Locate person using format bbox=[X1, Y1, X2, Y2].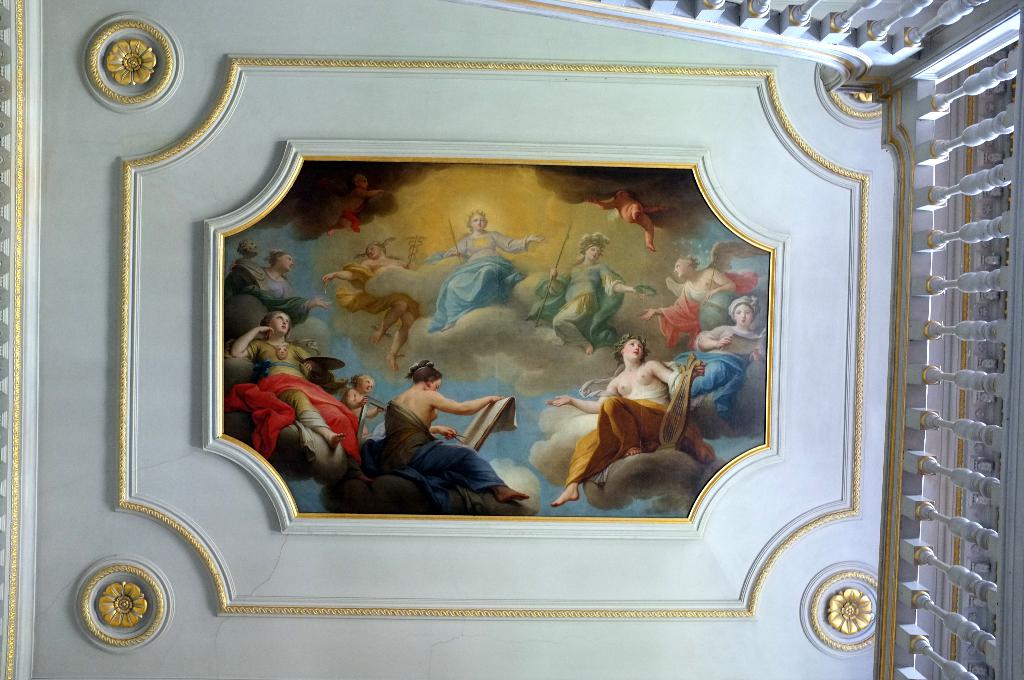
bbox=[261, 252, 294, 300].
